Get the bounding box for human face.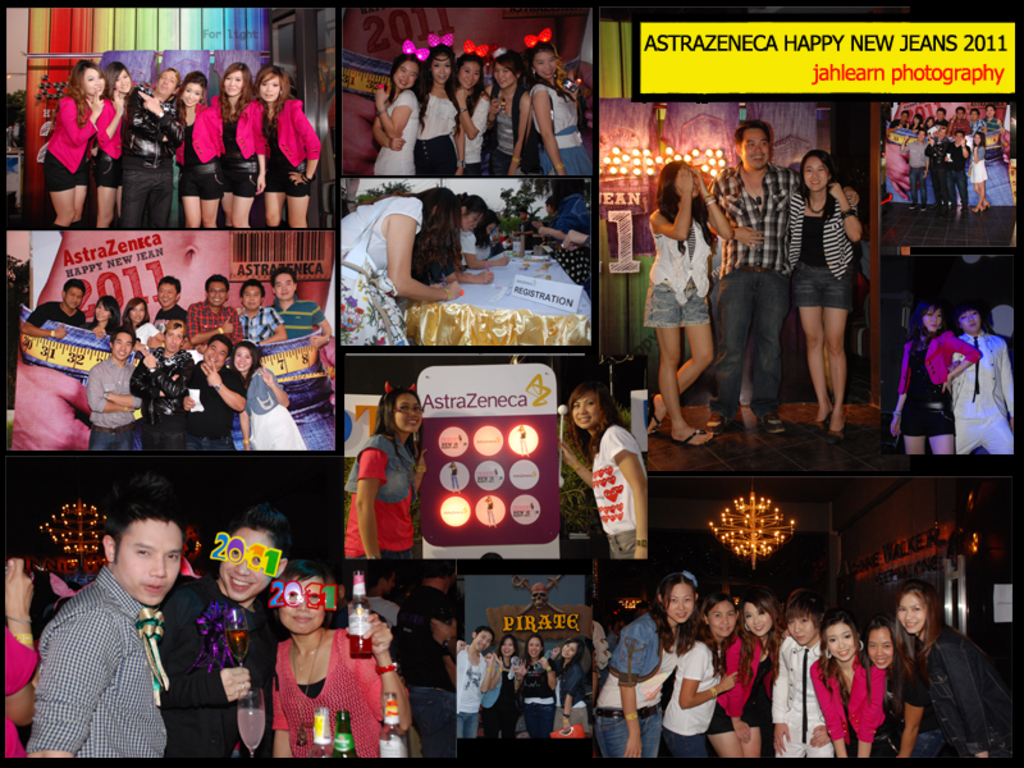
left=233, top=346, right=252, bottom=375.
